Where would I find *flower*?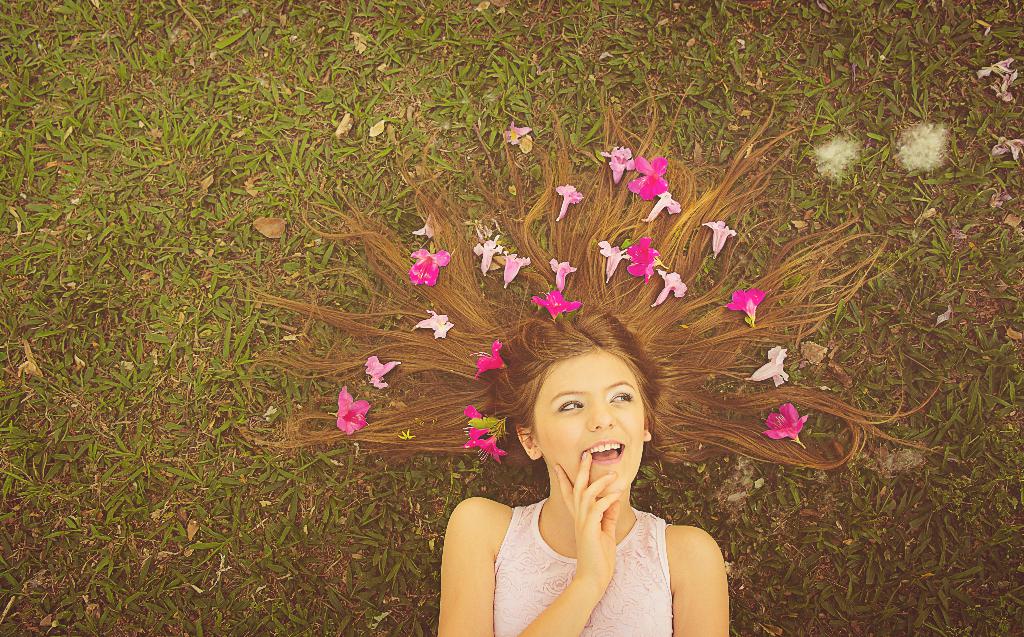
At x1=650, y1=267, x2=692, y2=310.
